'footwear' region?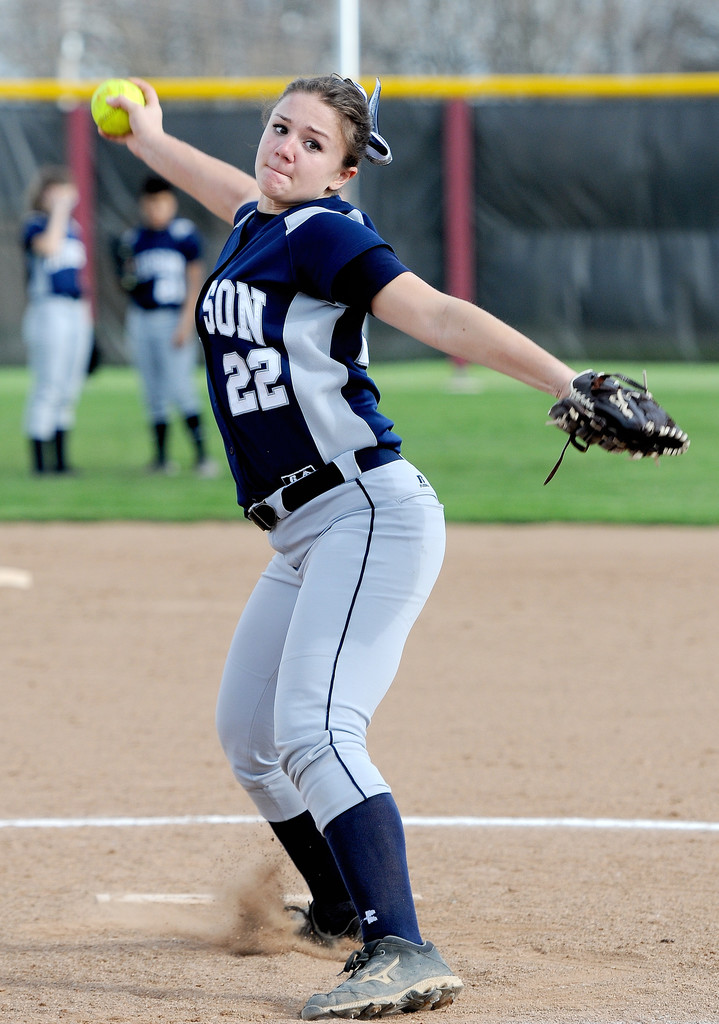
[314,936,455,1002]
